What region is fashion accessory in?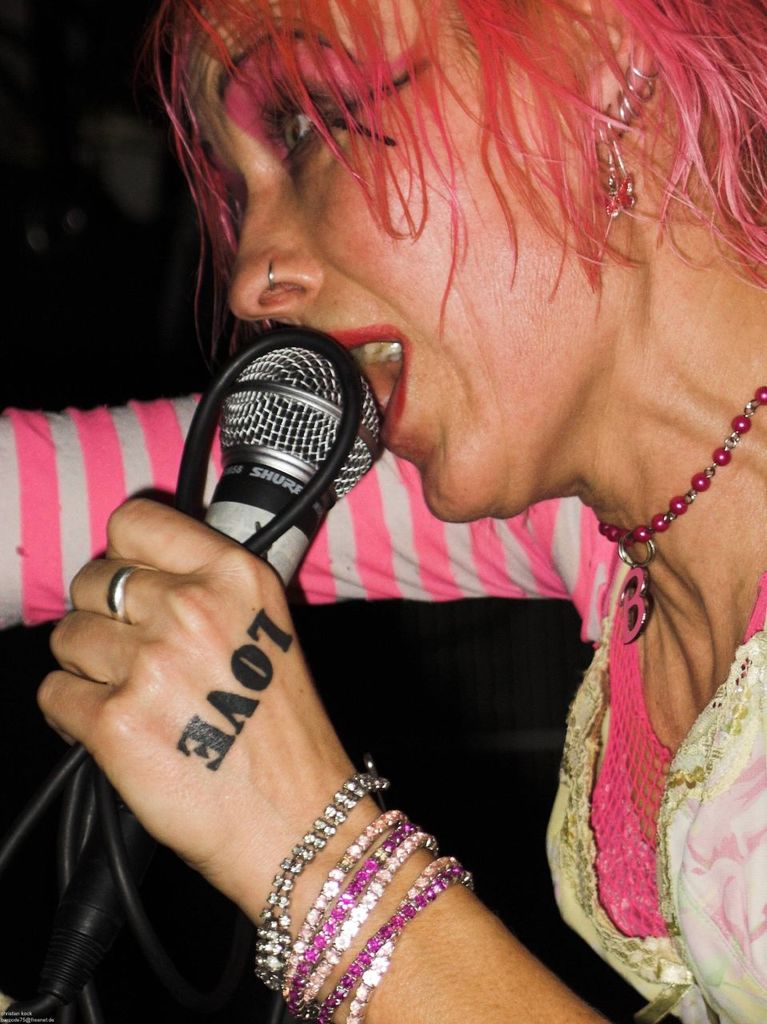
(99,563,142,619).
